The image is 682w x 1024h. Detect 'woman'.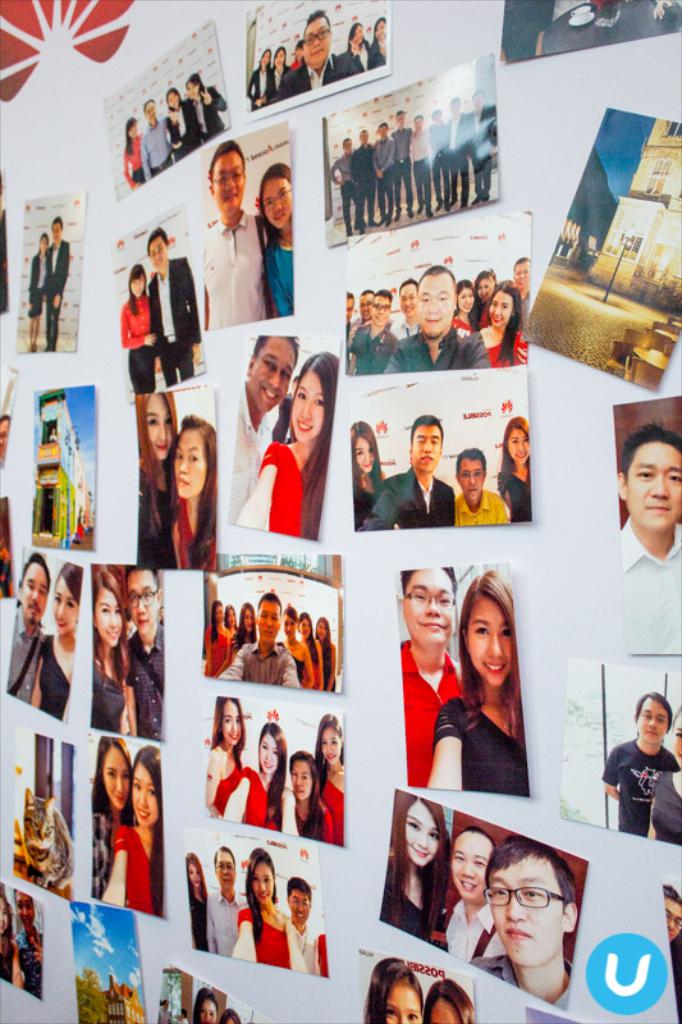
Detection: bbox(188, 984, 219, 1023).
